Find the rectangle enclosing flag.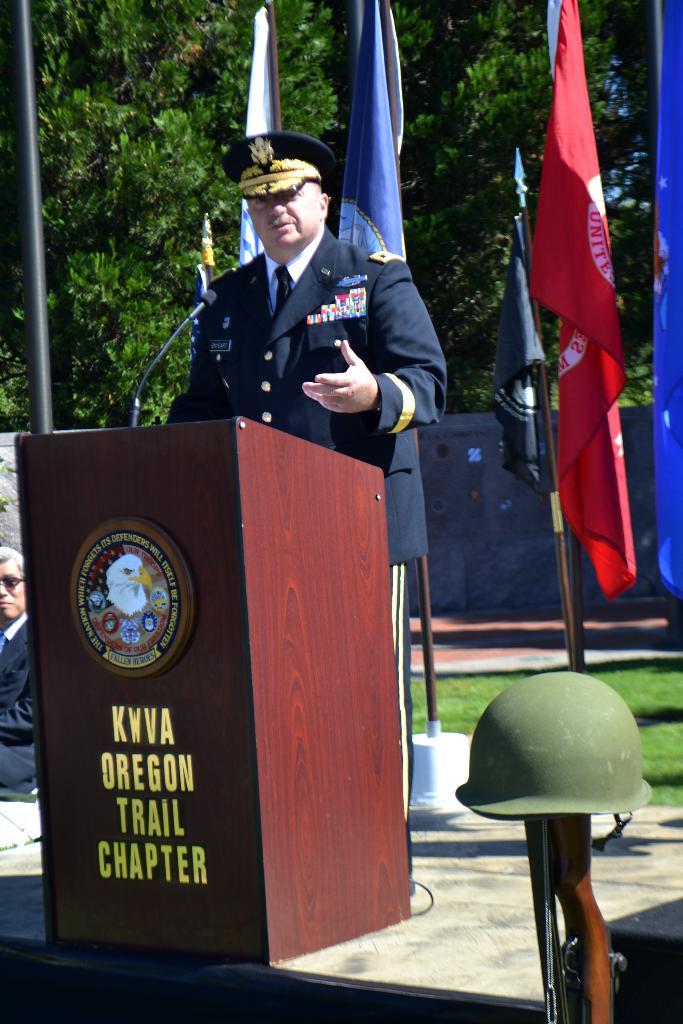
{"x1": 651, "y1": 0, "x2": 682, "y2": 605}.
